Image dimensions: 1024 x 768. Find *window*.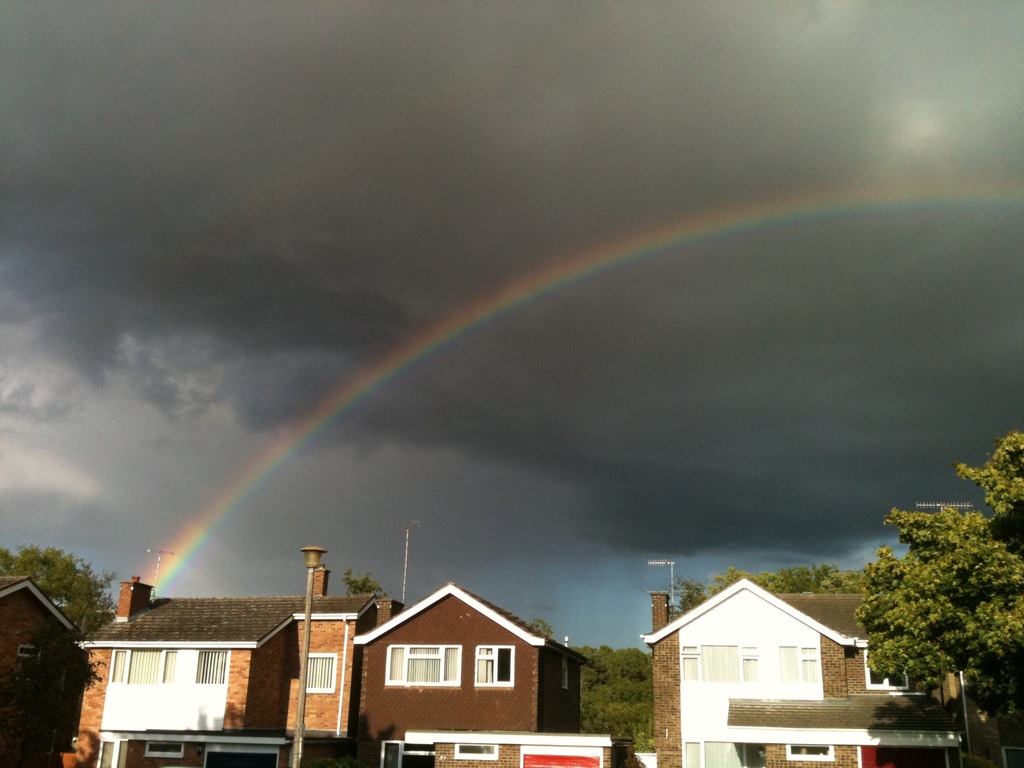
106:644:183:683.
